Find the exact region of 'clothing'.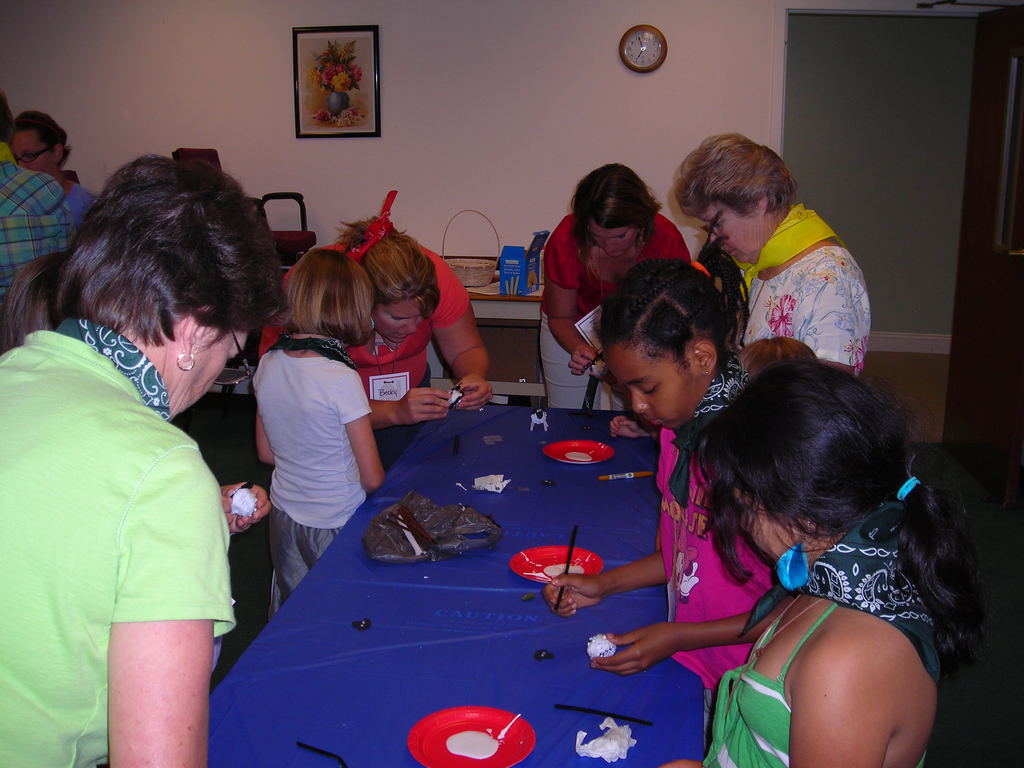
Exact region: [left=260, top=236, right=473, bottom=458].
